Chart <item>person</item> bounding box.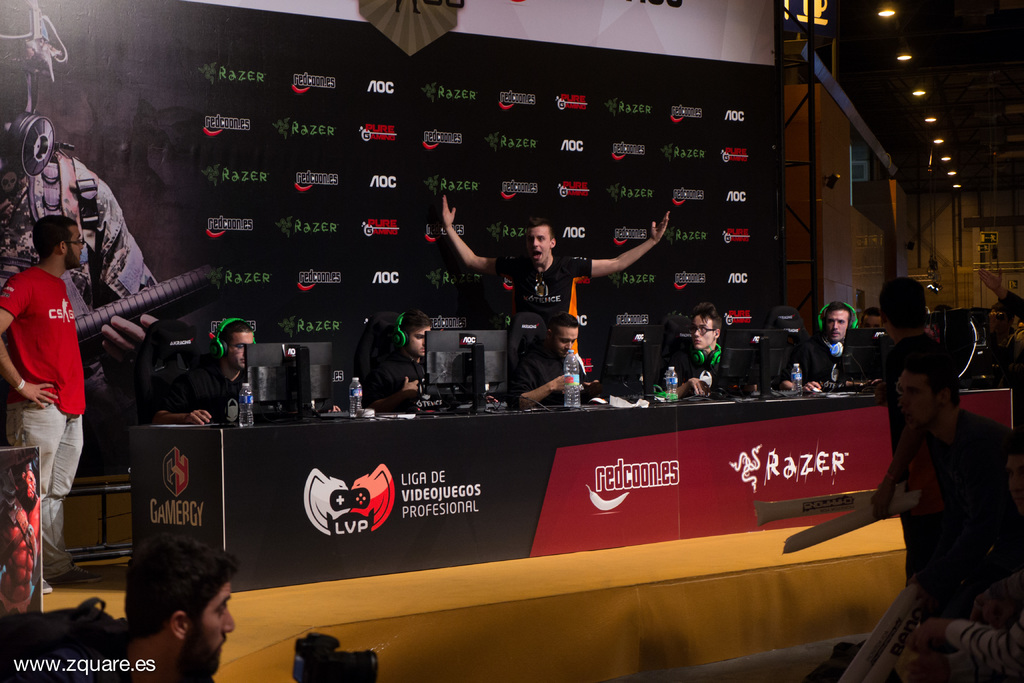
Charted: <region>440, 192, 670, 352</region>.
